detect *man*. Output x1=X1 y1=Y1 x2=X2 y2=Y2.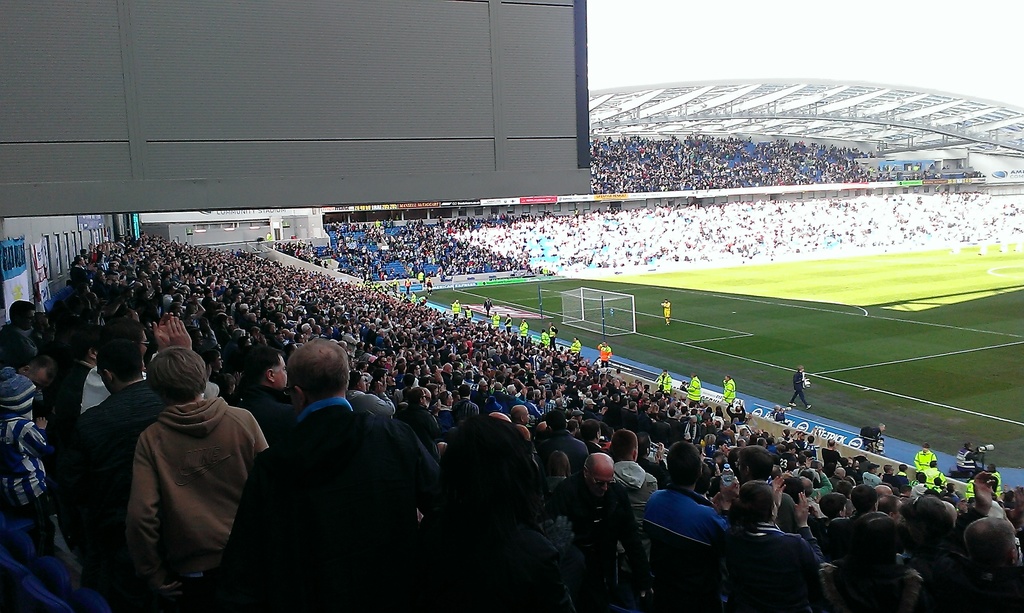
x1=484 y1=298 x2=490 y2=317.
